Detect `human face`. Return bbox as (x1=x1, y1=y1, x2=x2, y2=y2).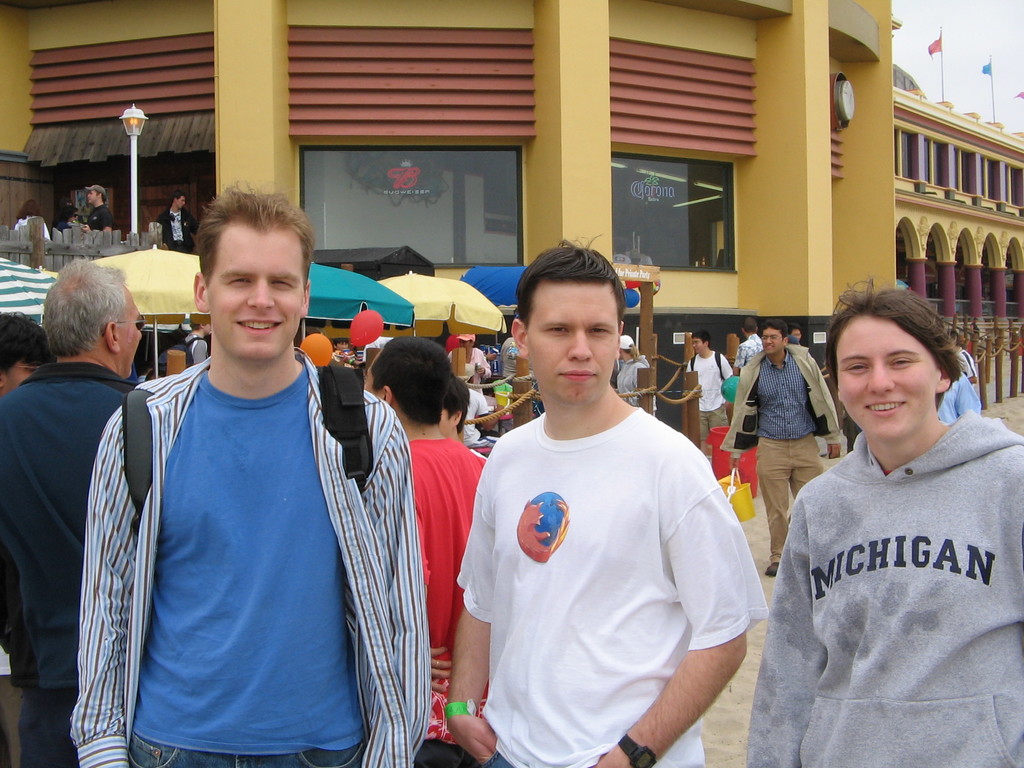
(x1=692, y1=339, x2=705, y2=352).
